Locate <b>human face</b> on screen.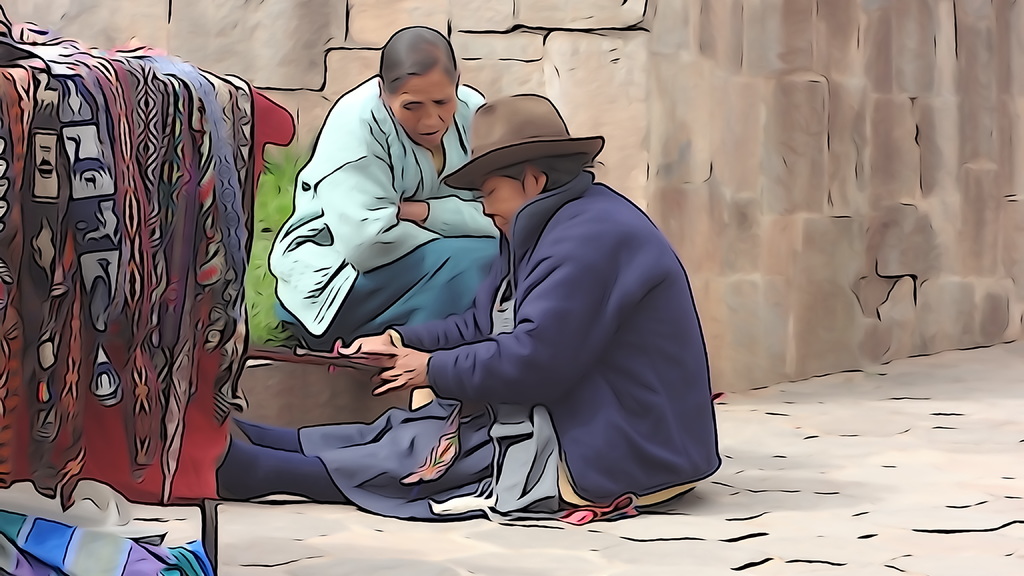
On screen at box=[480, 177, 529, 243].
